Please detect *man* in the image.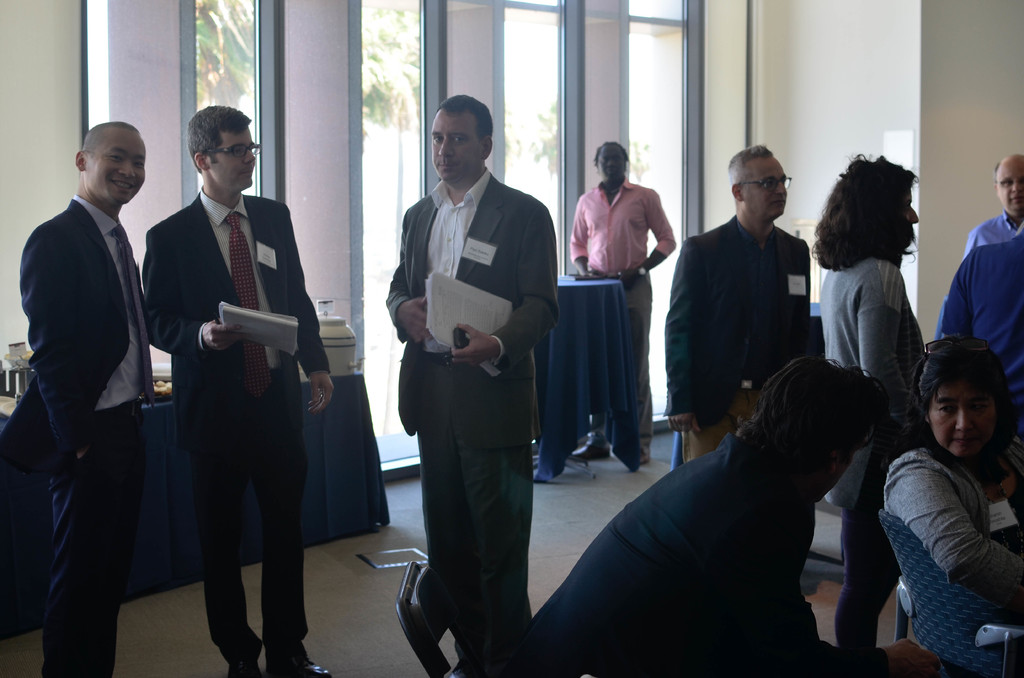
[565,136,676,470].
